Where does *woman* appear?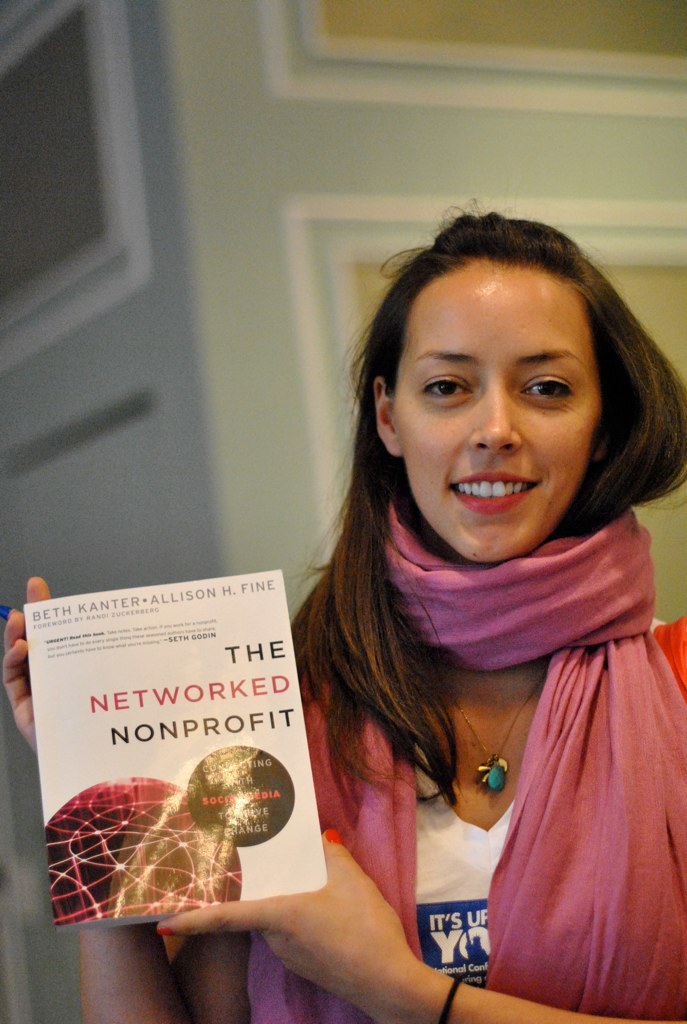
Appears at x1=7 y1=195 x2=686 y2=1023.
